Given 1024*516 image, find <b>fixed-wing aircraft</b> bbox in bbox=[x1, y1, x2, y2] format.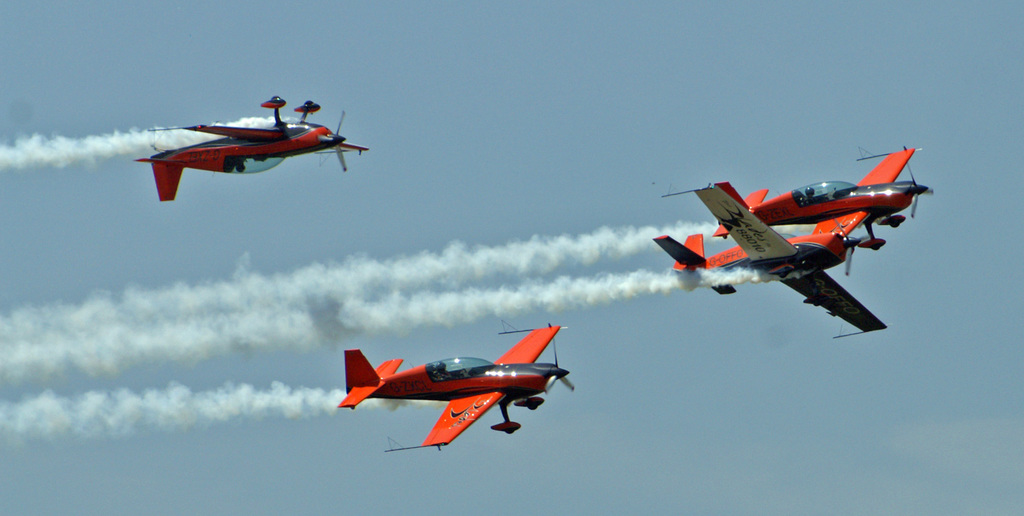
bbox=[335, 321, 577, 449].
